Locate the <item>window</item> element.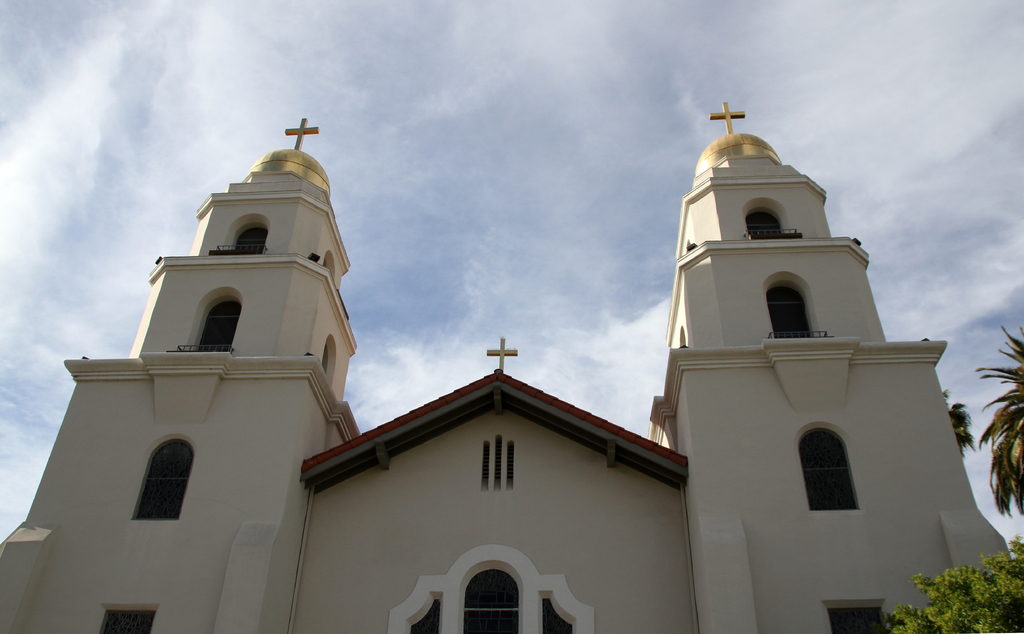
Element bbox: 764, 279, 816, 354.
